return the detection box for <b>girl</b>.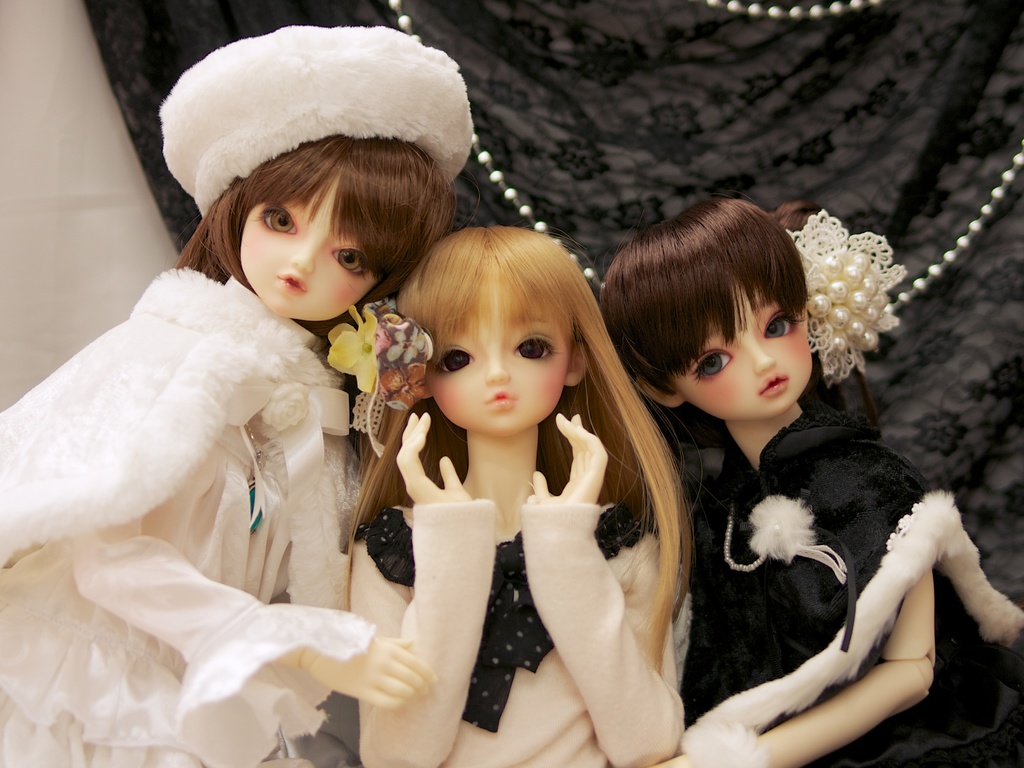
[x1=0, y1=22, x2=480, y2=767].
